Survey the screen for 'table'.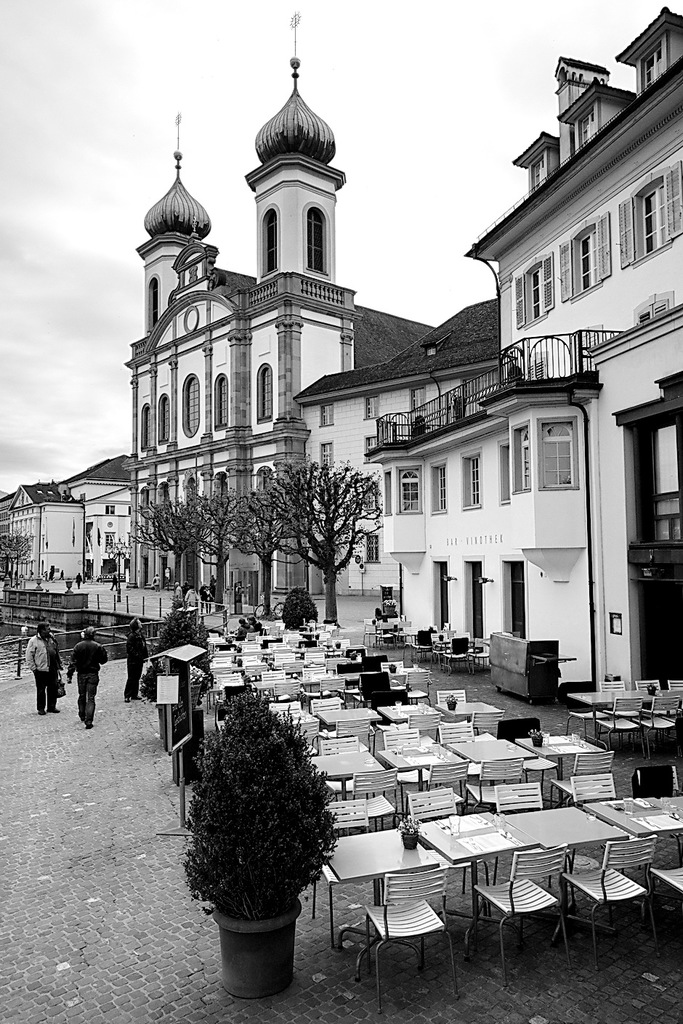
Survey found: <region>581, 795, 682, 926</region>.
